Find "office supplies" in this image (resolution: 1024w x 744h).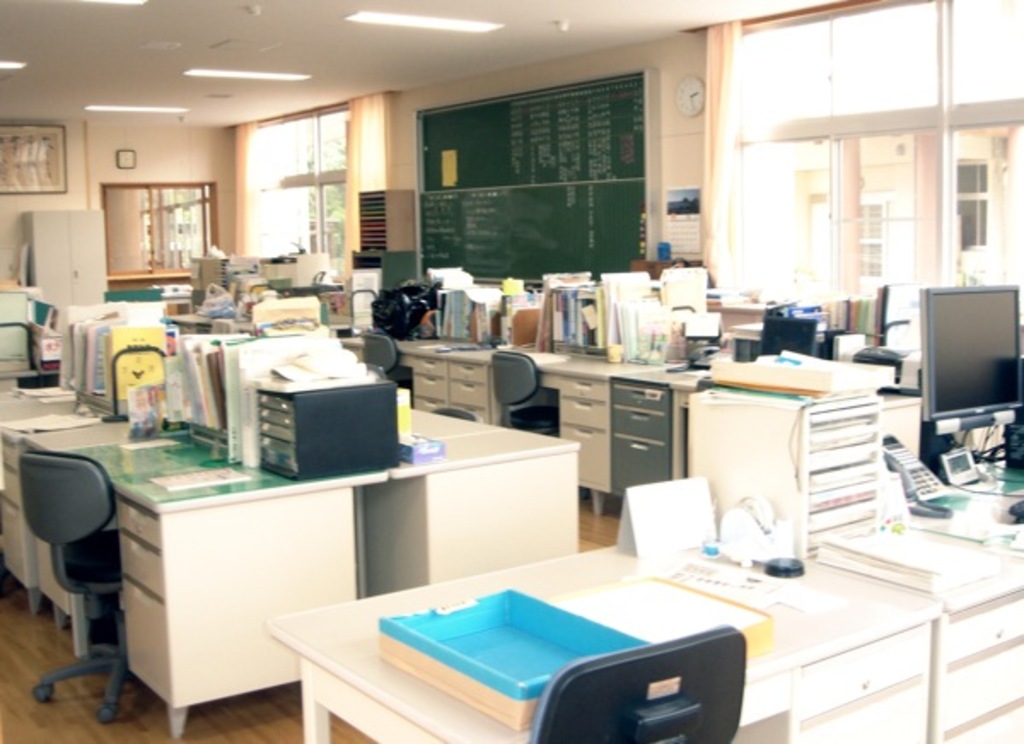
x1=527, y1=628, x2=742, y2=742.
